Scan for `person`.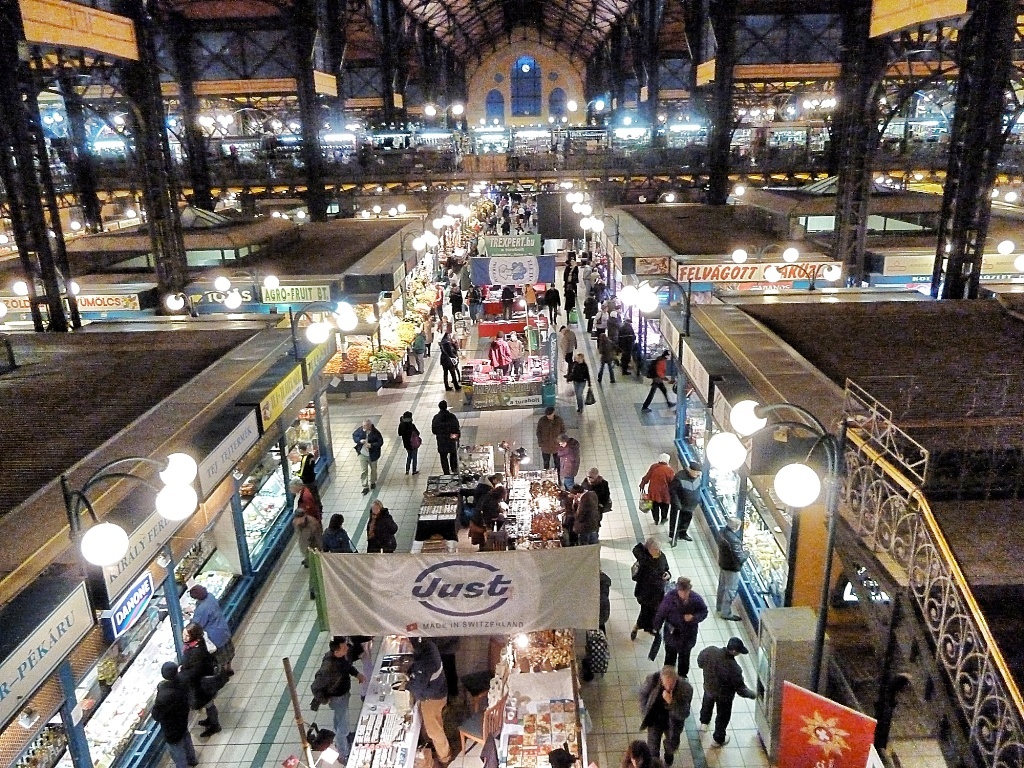
Scan result: pyautogui.locateOnScreen(451, 287, 464, 319).
